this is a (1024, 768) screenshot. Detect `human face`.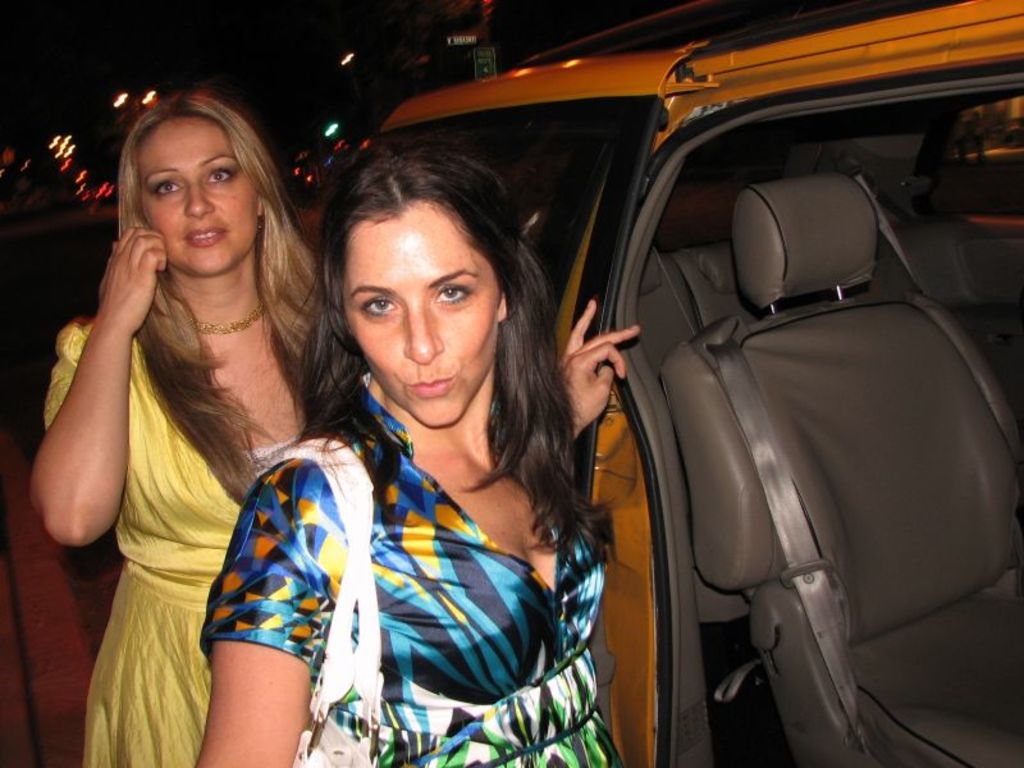
<bbox>339, 201, 506, 430</bbox>.
